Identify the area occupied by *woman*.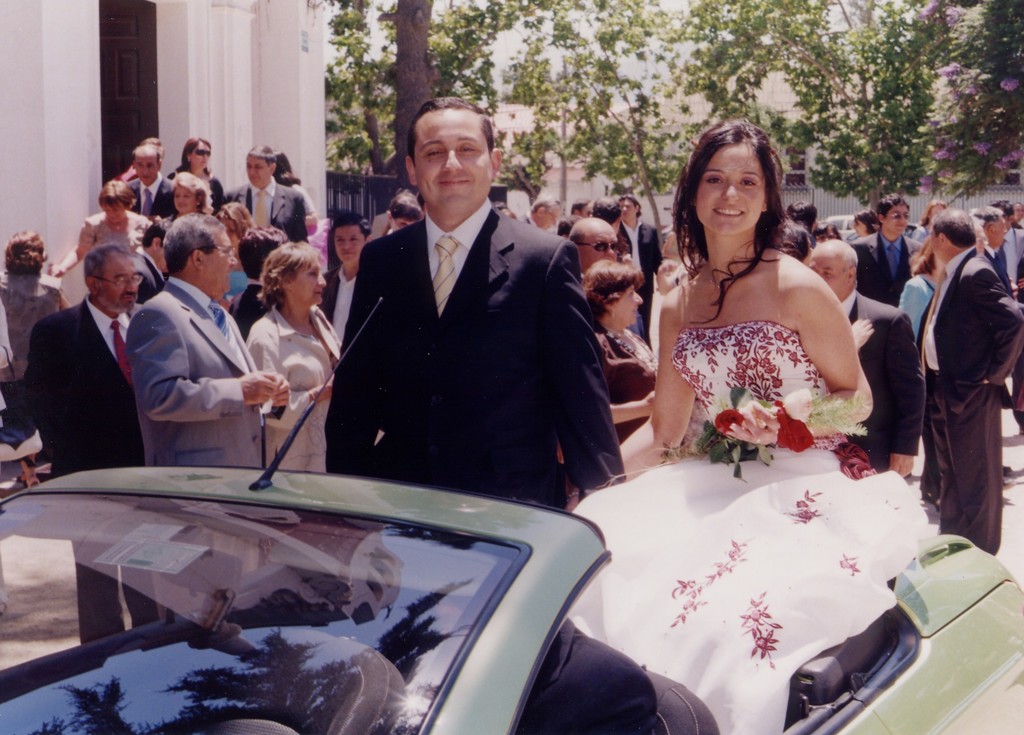
Area: (274,154,317,229).
